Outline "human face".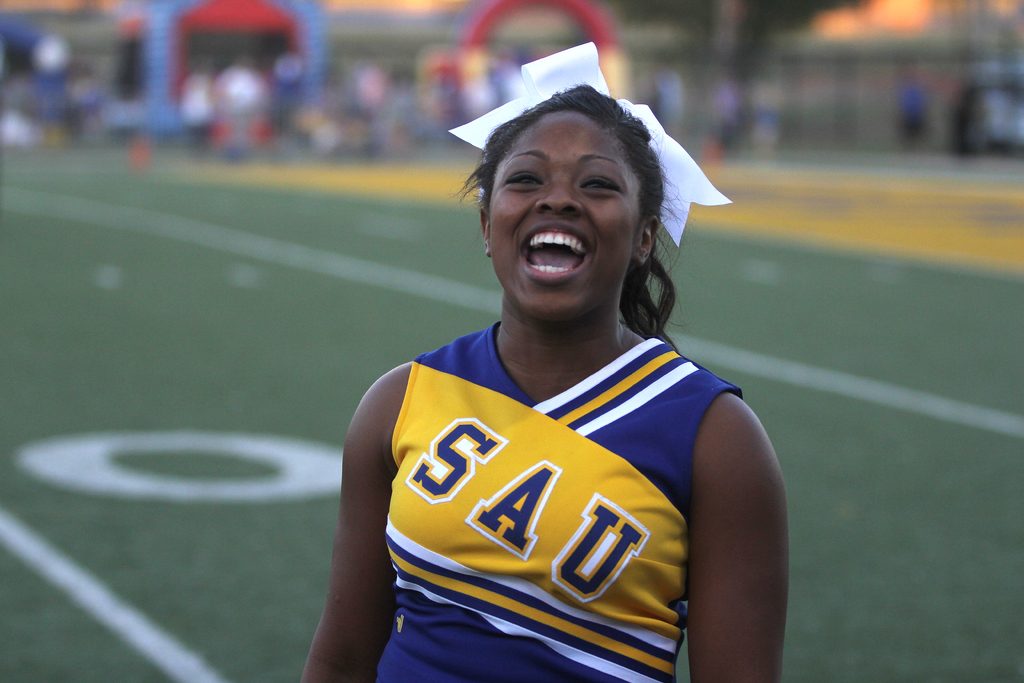
Outline: 490 115 636 317.
